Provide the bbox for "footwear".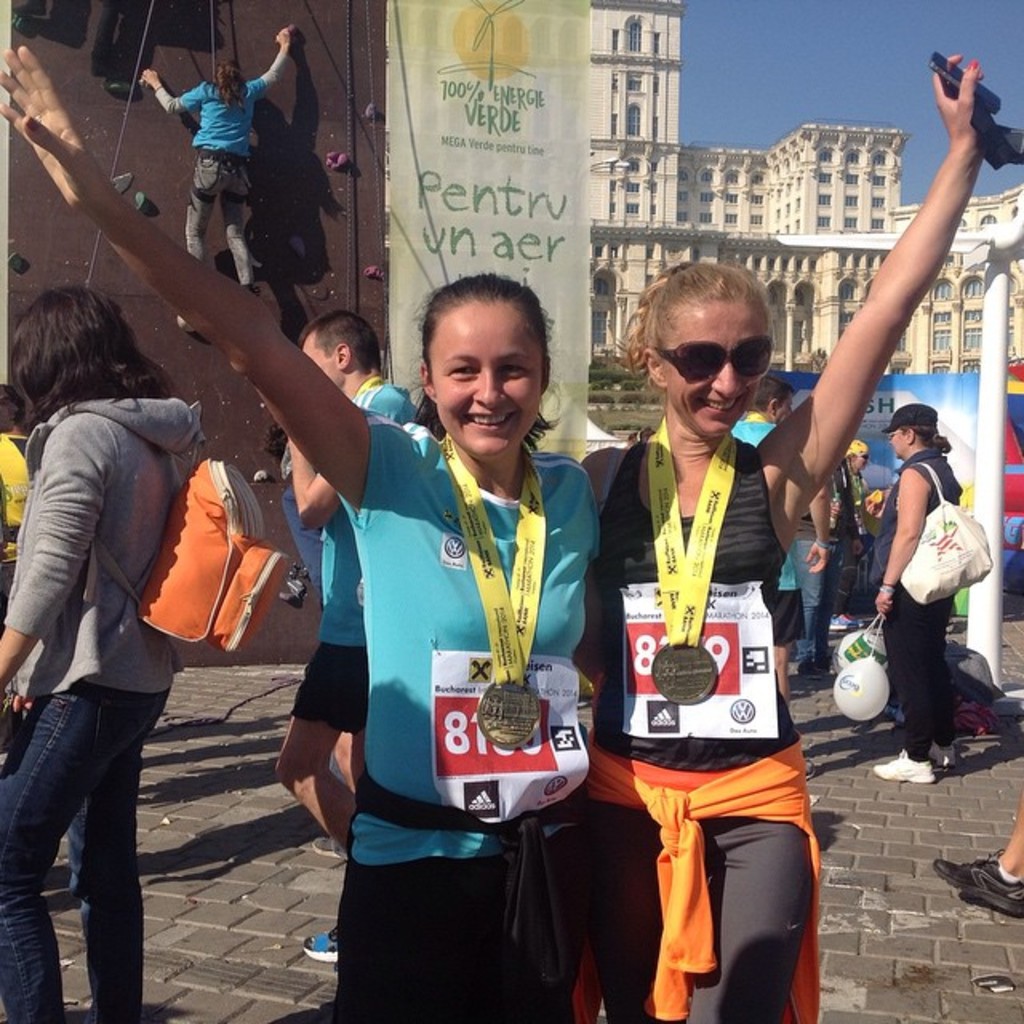
(left=312, top=838, right=365, bottom=856).
